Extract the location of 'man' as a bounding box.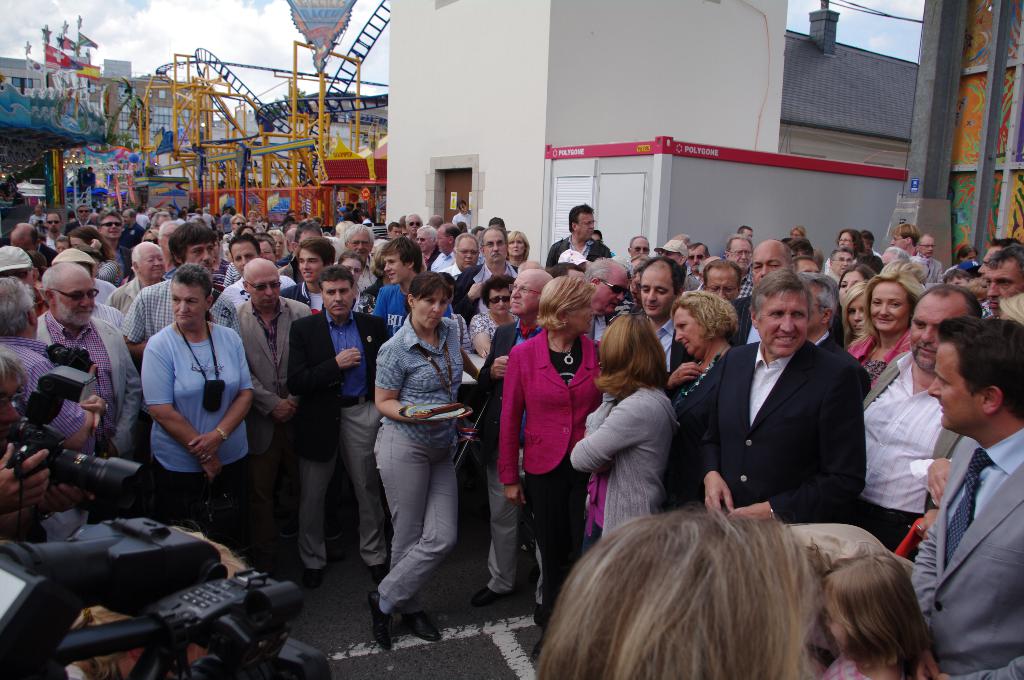
(left=589, top=258, right=644, bottom=343).
